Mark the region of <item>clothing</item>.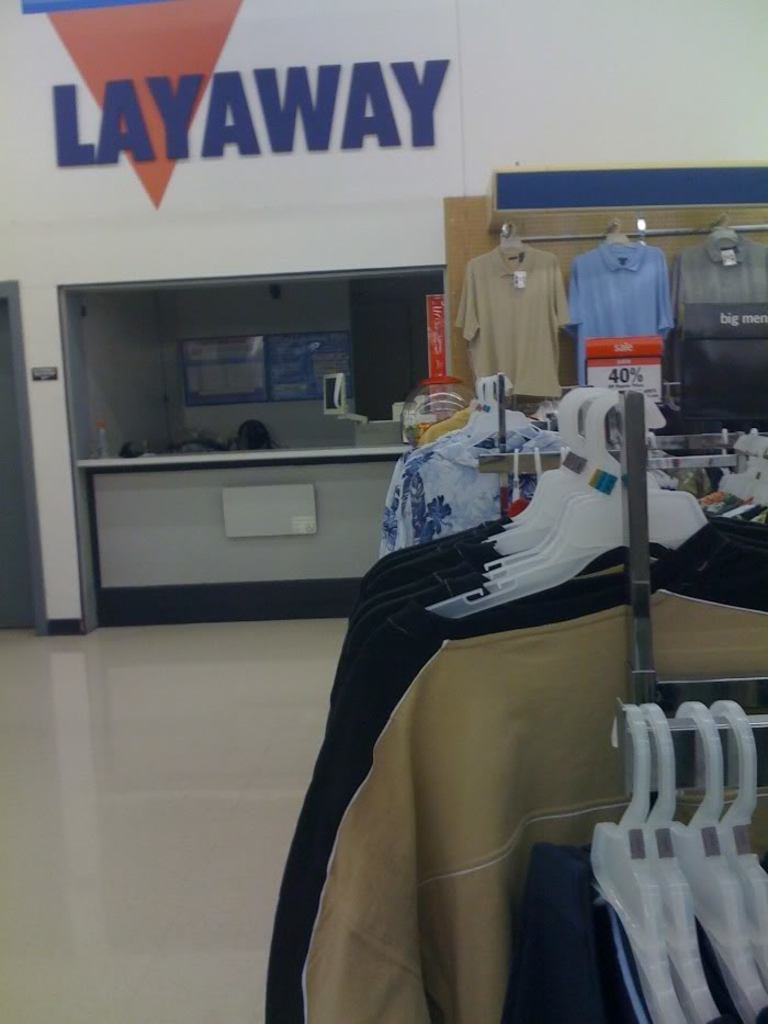
Region: (674,238,767,325).
